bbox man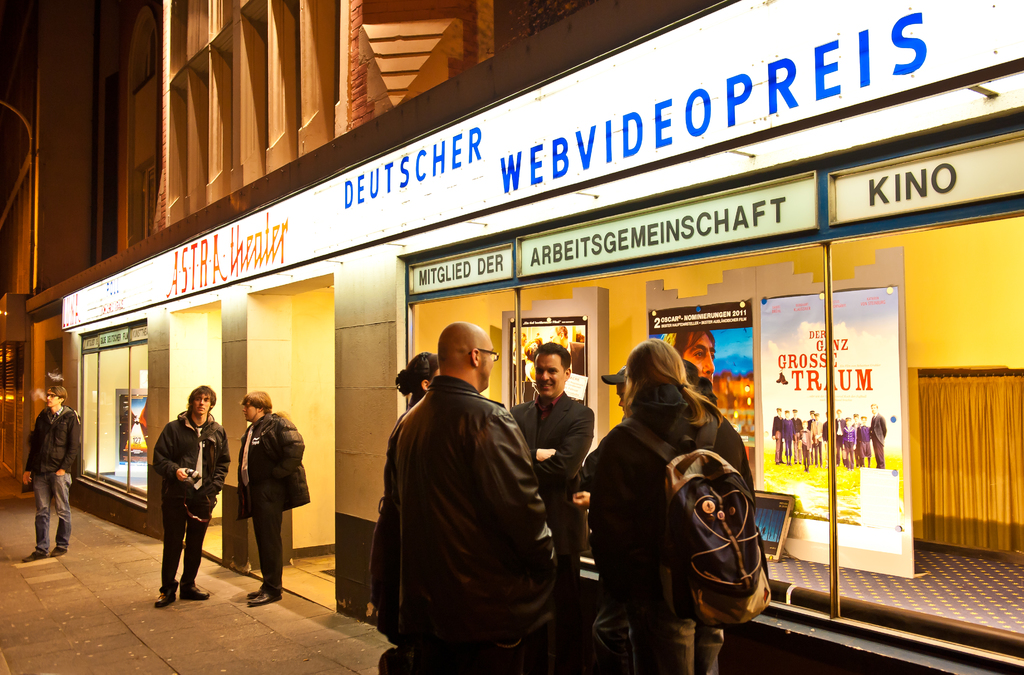
[22,384,79,563]
